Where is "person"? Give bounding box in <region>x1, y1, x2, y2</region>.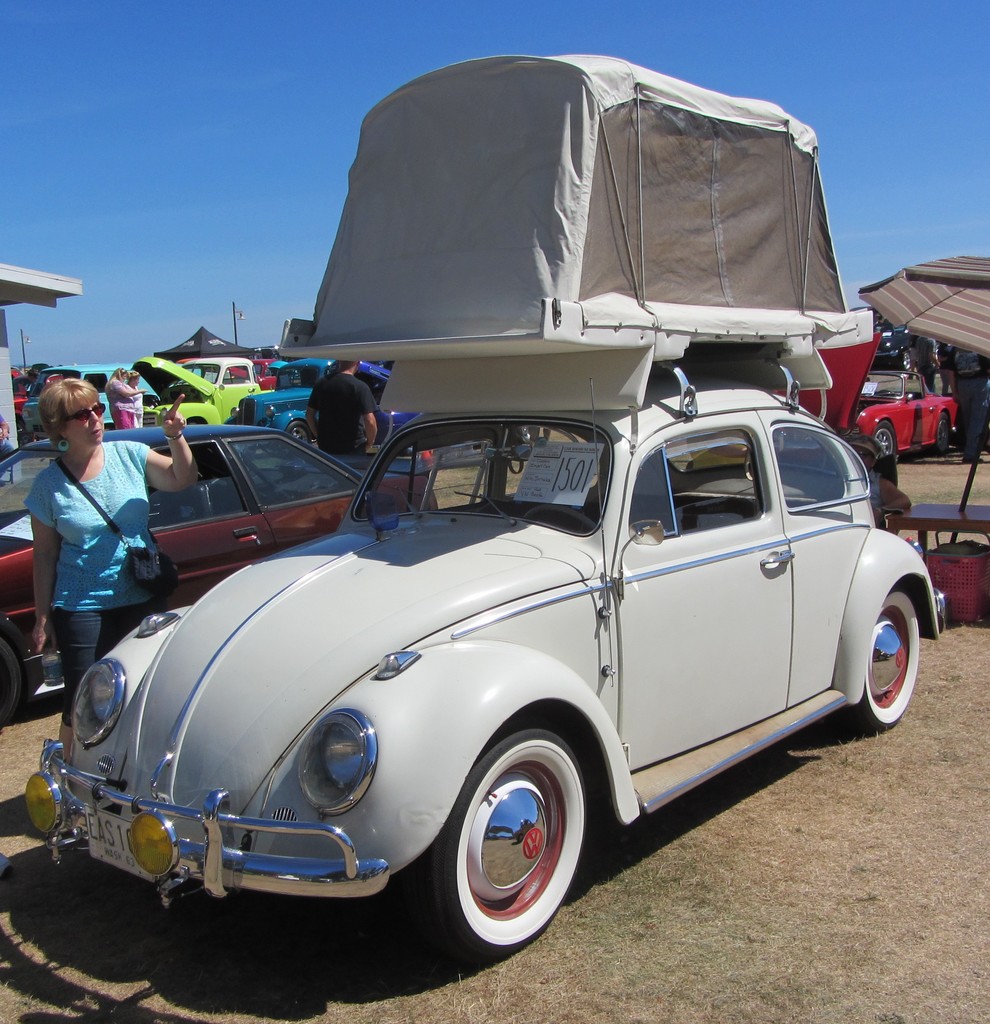
<region>305, 356, 384, 455</region>.
